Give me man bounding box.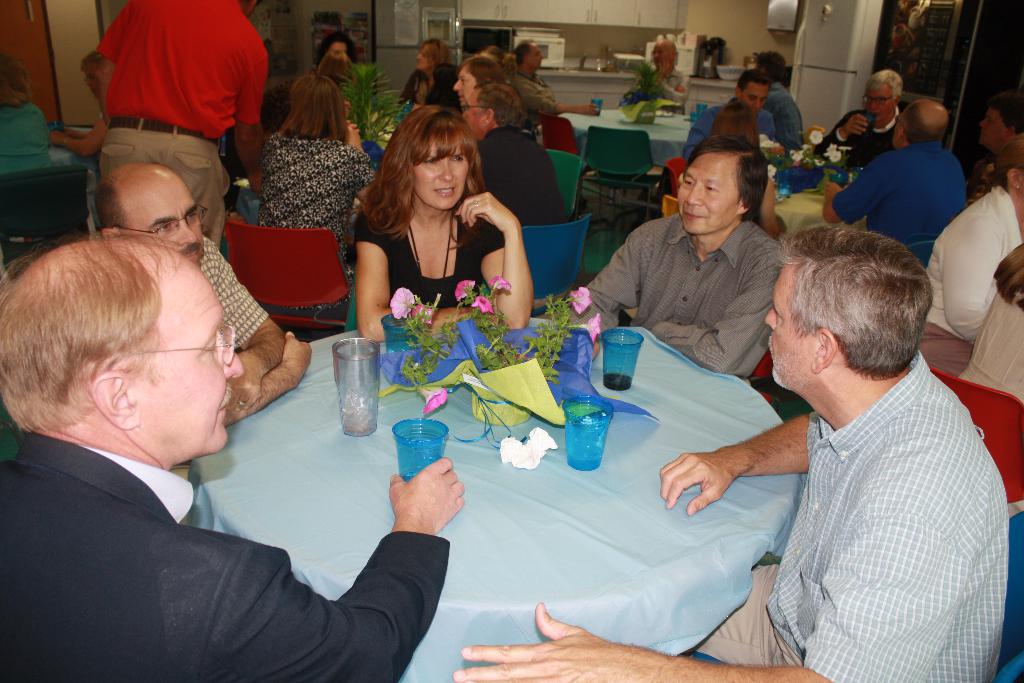
detection(745, 48, 817, 152).
